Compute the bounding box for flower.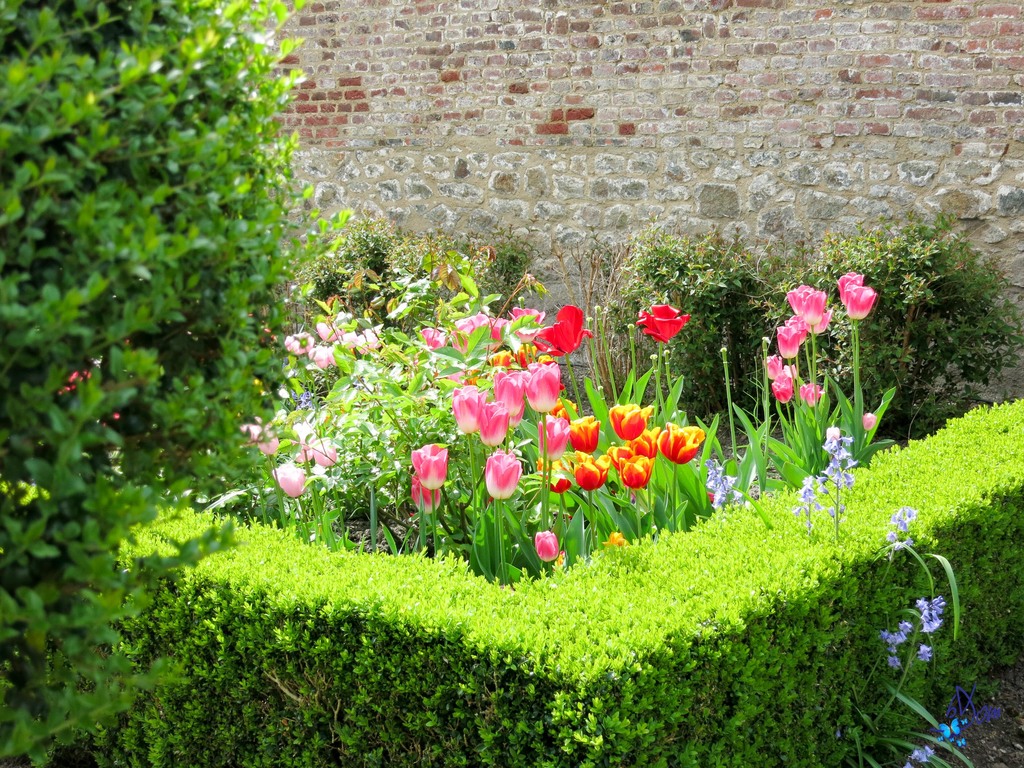
<bbox>844, 282, 881, 321</bbox>.
